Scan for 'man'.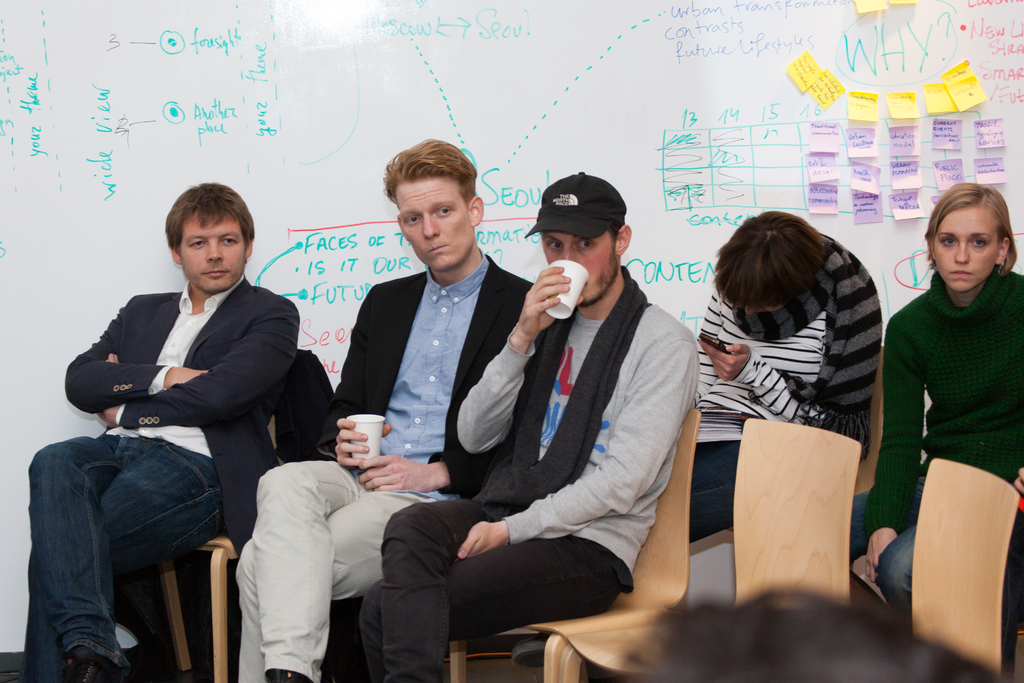
Scan result: region(355, 174, 699, 682).
